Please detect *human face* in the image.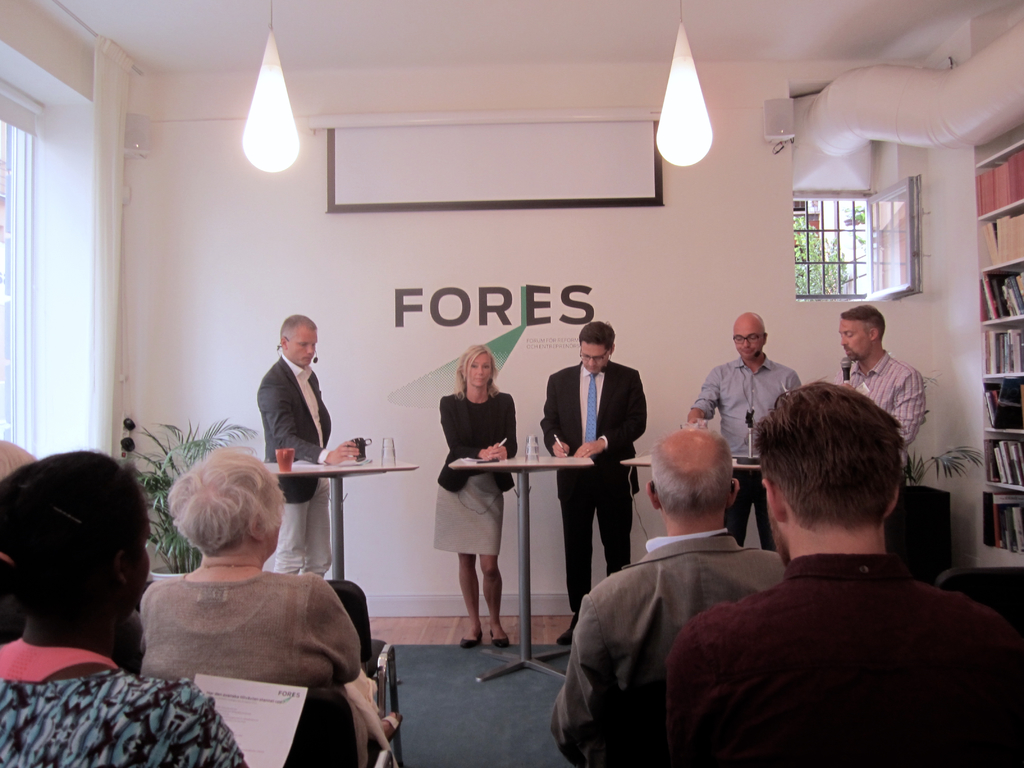
[left=838, top=321, right=868, bottom=360].
